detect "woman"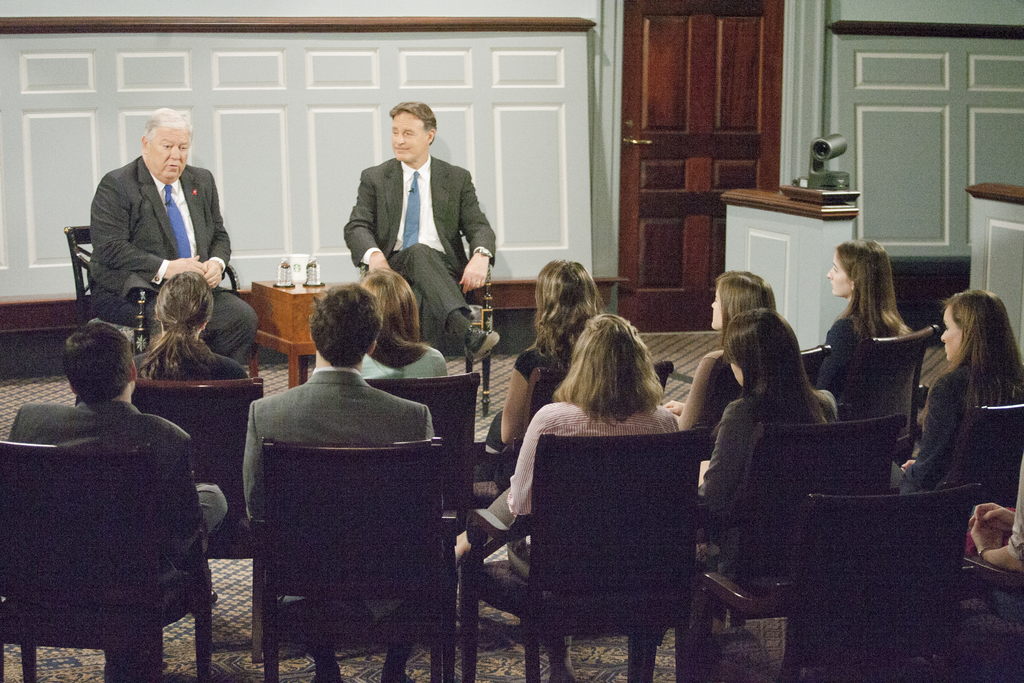
BBox(449, 308, 681, 592)
